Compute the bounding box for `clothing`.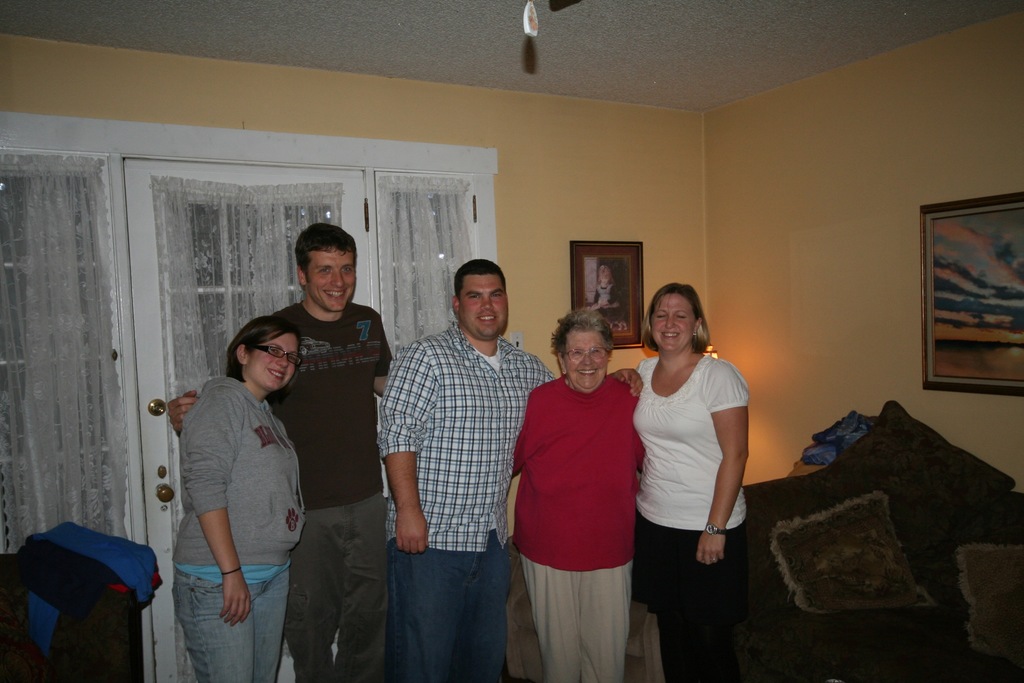
<region>514, 378, 652, 682</region>.
